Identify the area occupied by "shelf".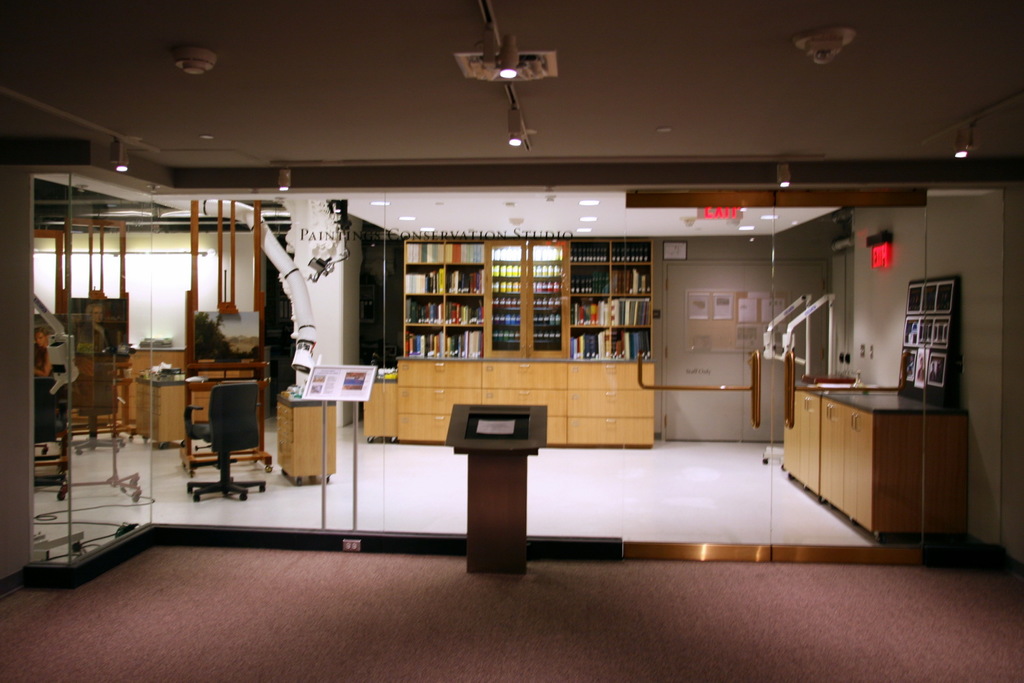
Area: box(558, 267, 616, 303).
